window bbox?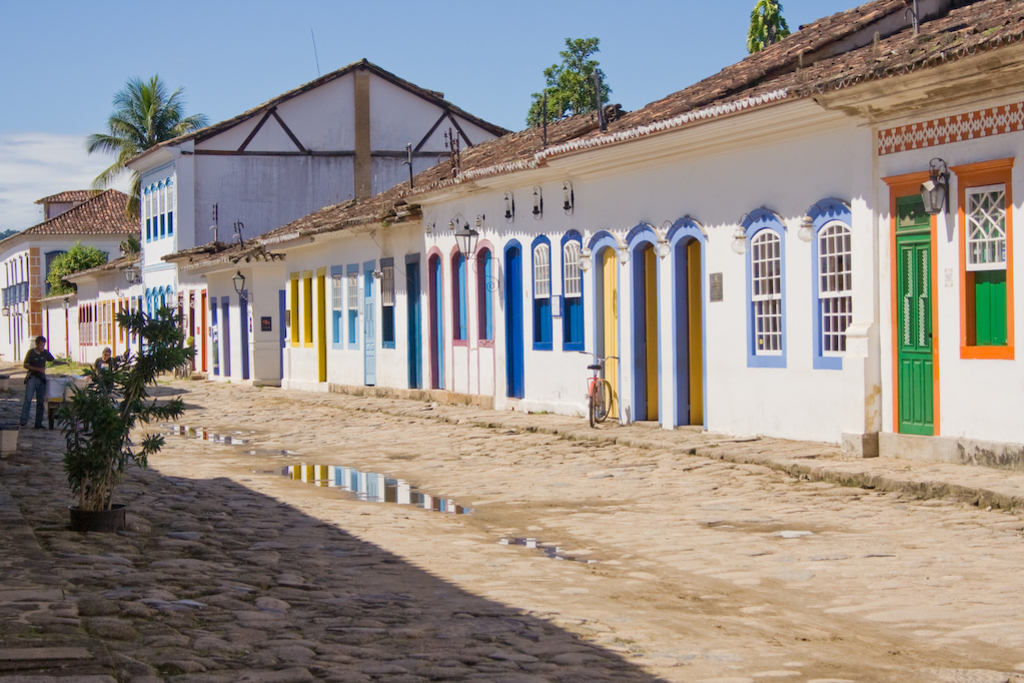
821 193 866 360
